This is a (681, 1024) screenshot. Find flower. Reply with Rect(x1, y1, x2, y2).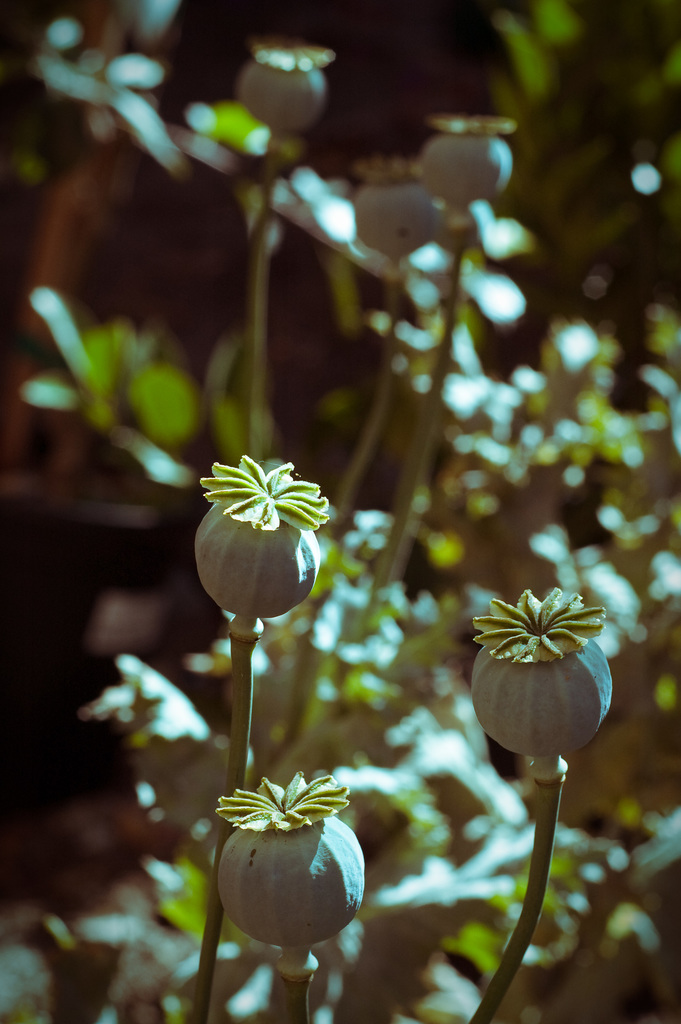
Rect(230, 40, 309, 162).
